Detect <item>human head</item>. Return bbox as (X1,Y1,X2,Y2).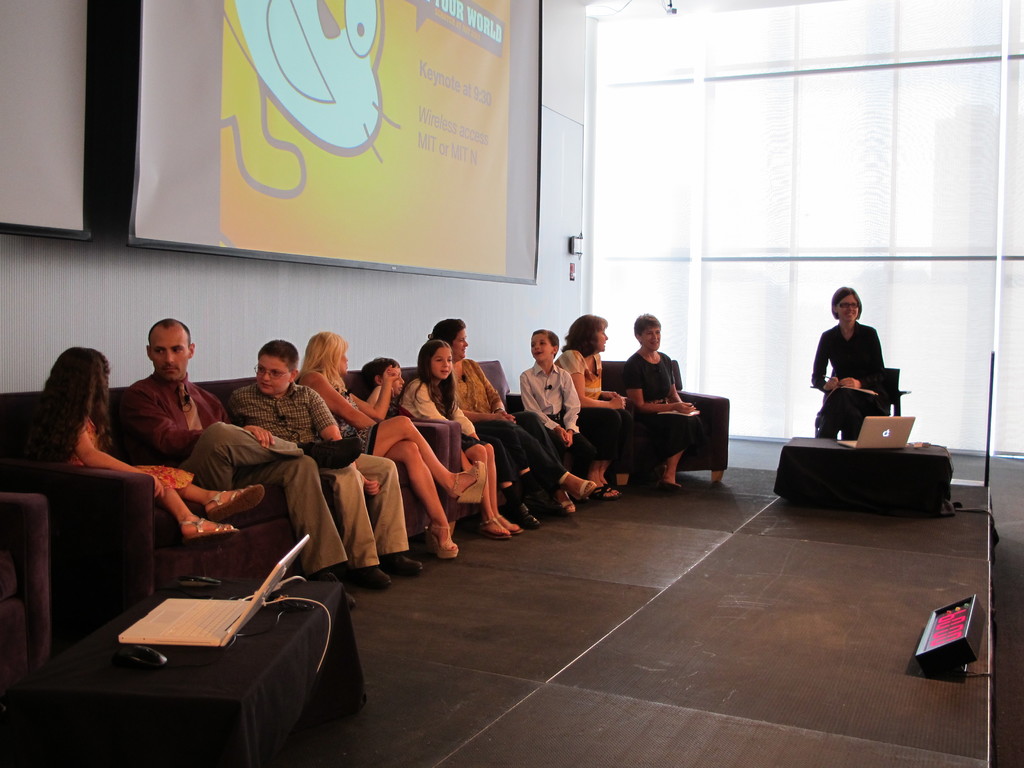
(255,339,300,399).
